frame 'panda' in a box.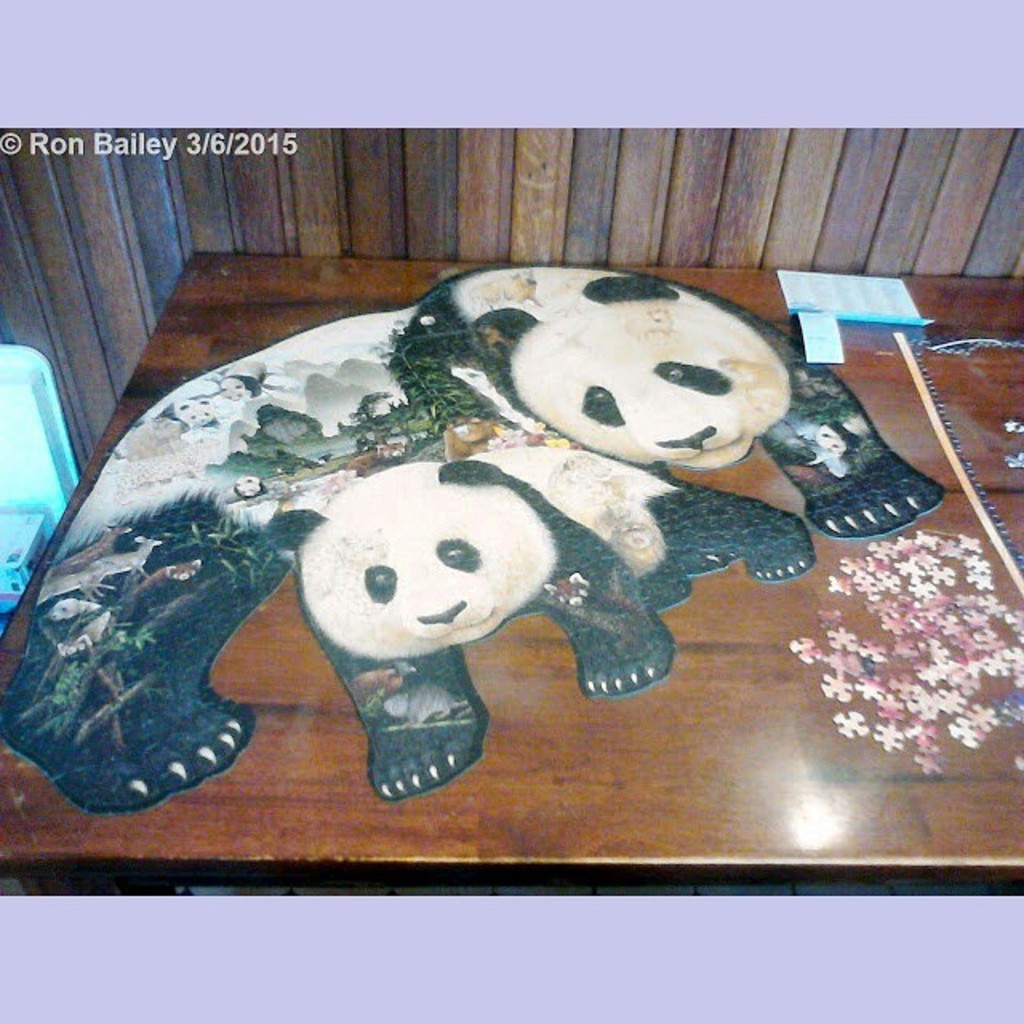
<region>258, 437, 818, 802</region>.
